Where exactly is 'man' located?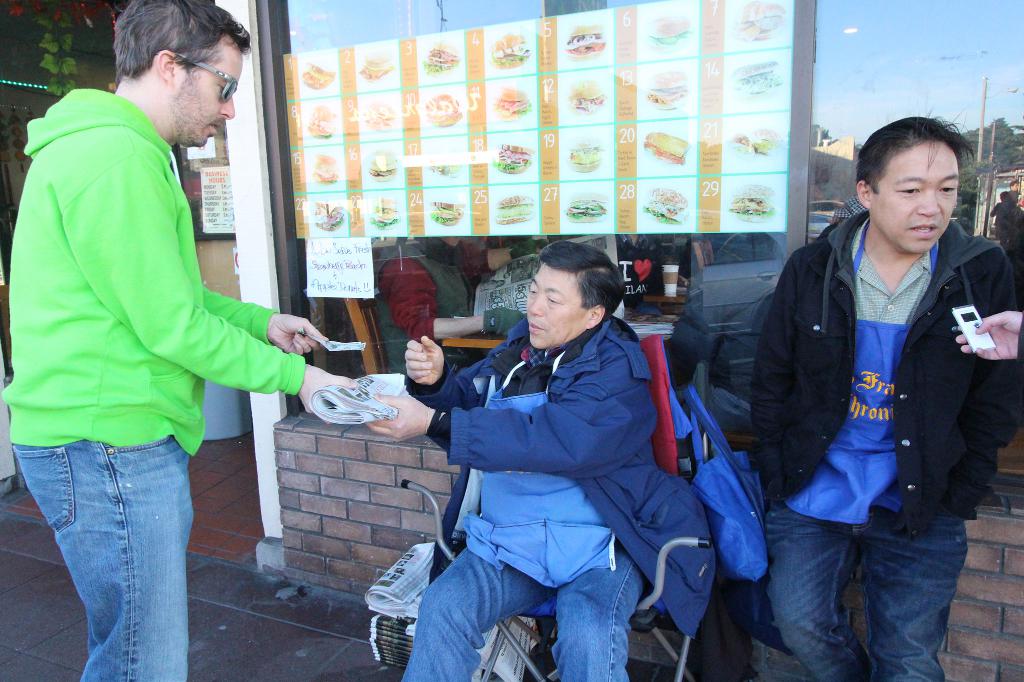
Its bounding box is locate(0, 0, 364, 681).
